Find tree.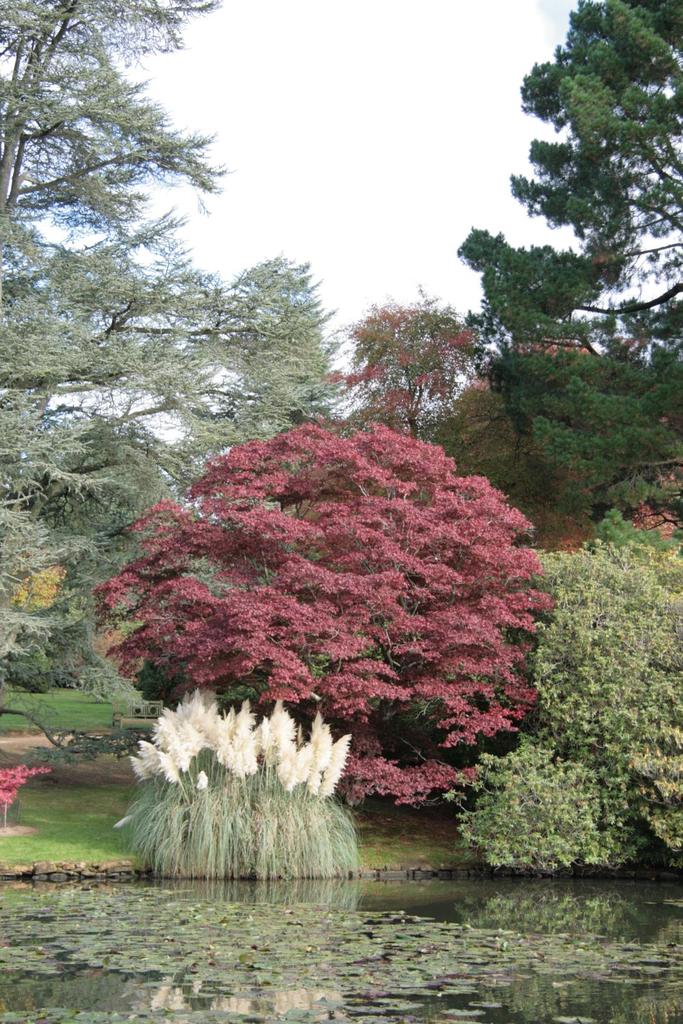
[447,547,682,876].
